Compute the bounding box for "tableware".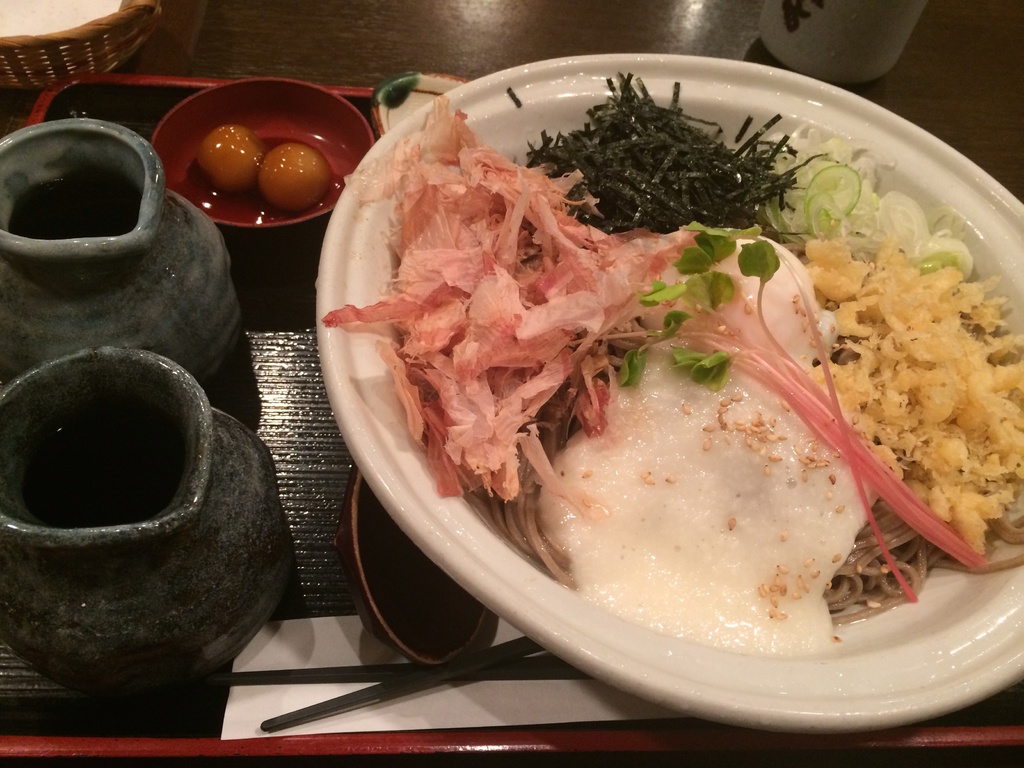
[2, 116, 245, 372].
